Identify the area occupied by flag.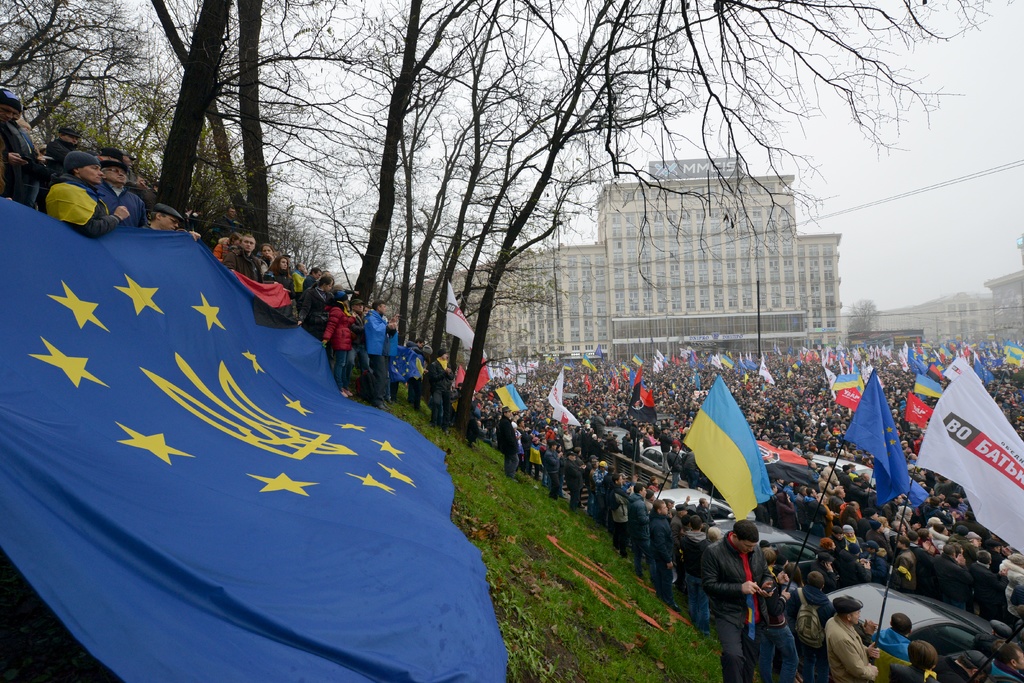
Area: (541, 368, 582, 425).
